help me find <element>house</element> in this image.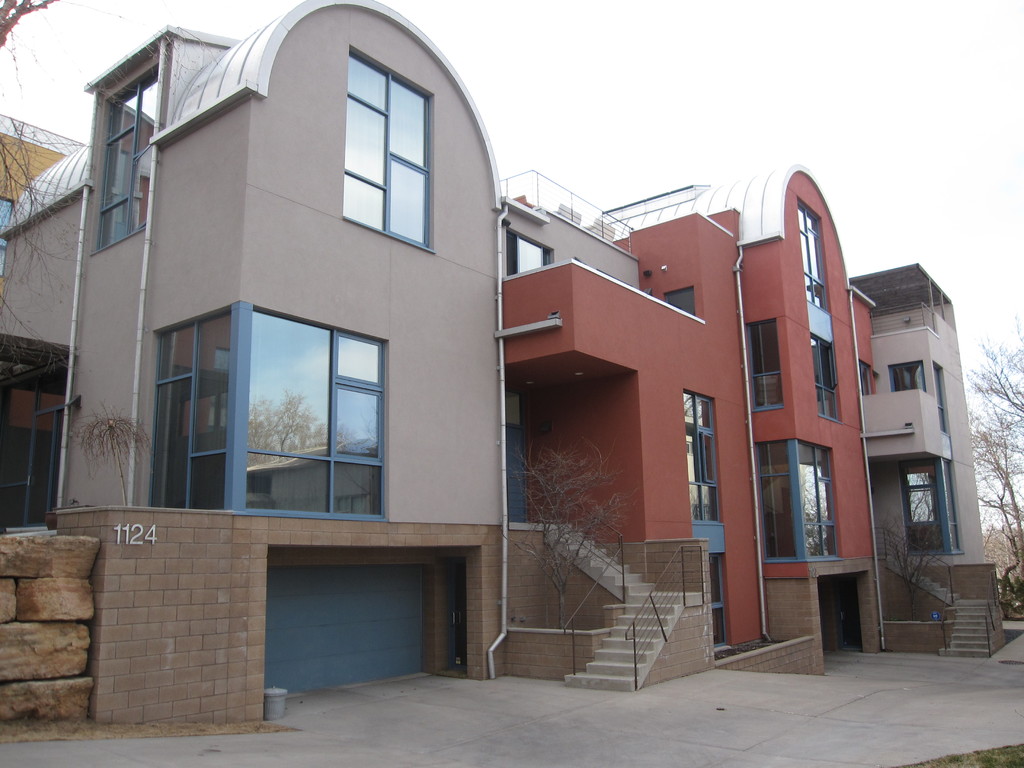
Found it: bbox=[854, 259, 1023, 647].
